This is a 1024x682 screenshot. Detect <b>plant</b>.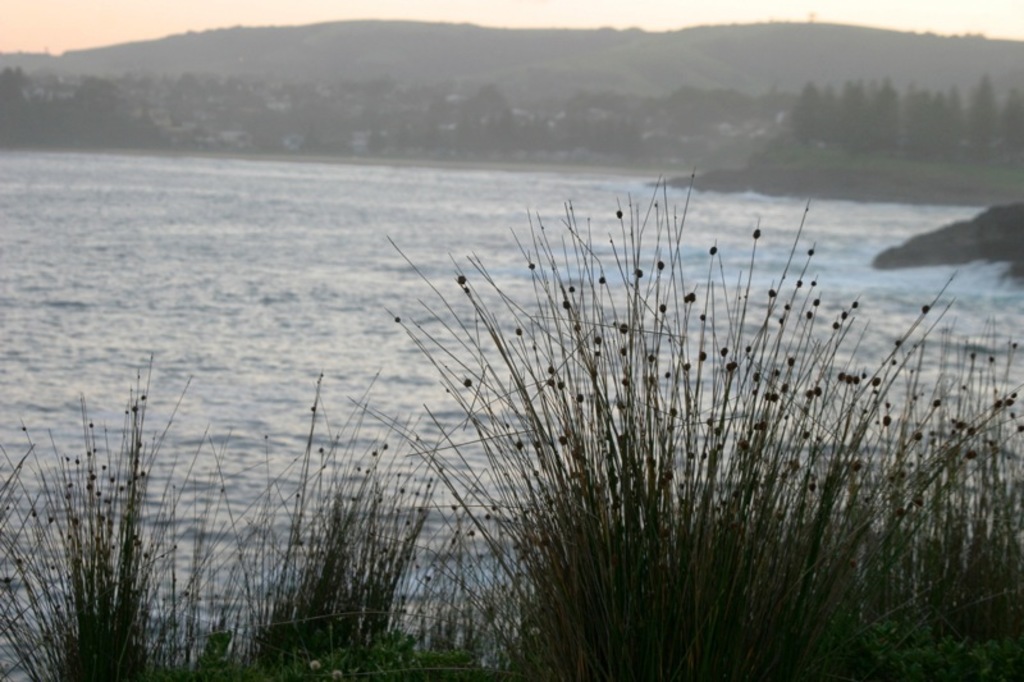
box=[303, 655, 326, 670].
